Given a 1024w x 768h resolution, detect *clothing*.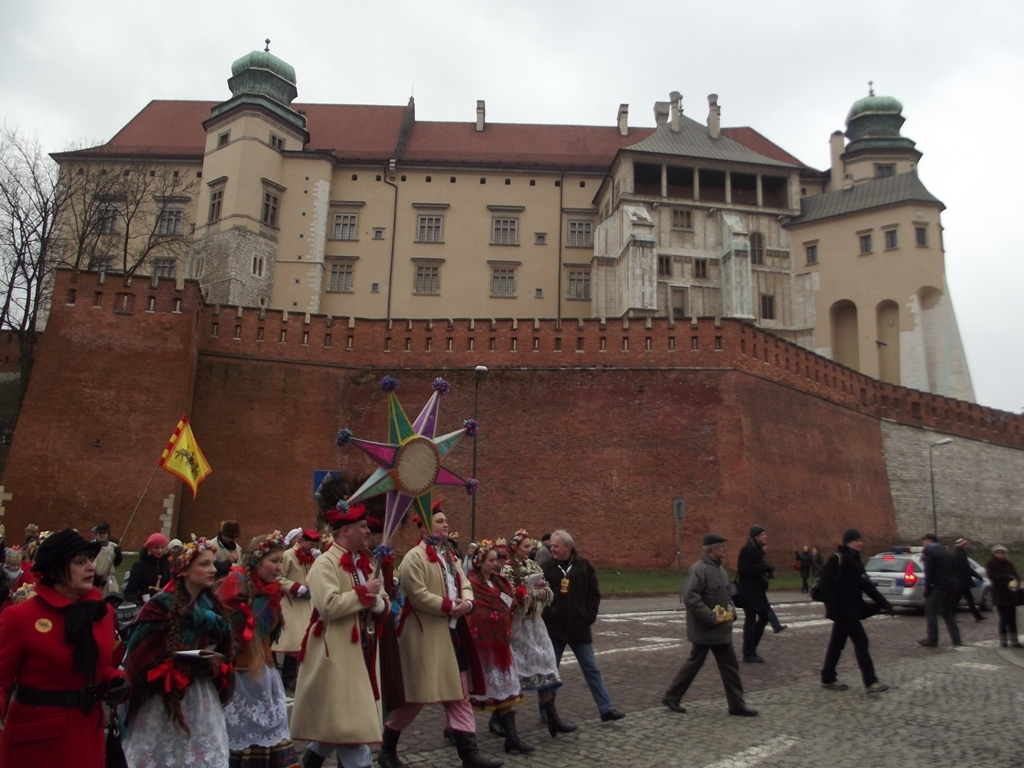
crop(105, 571, 240, 767).
